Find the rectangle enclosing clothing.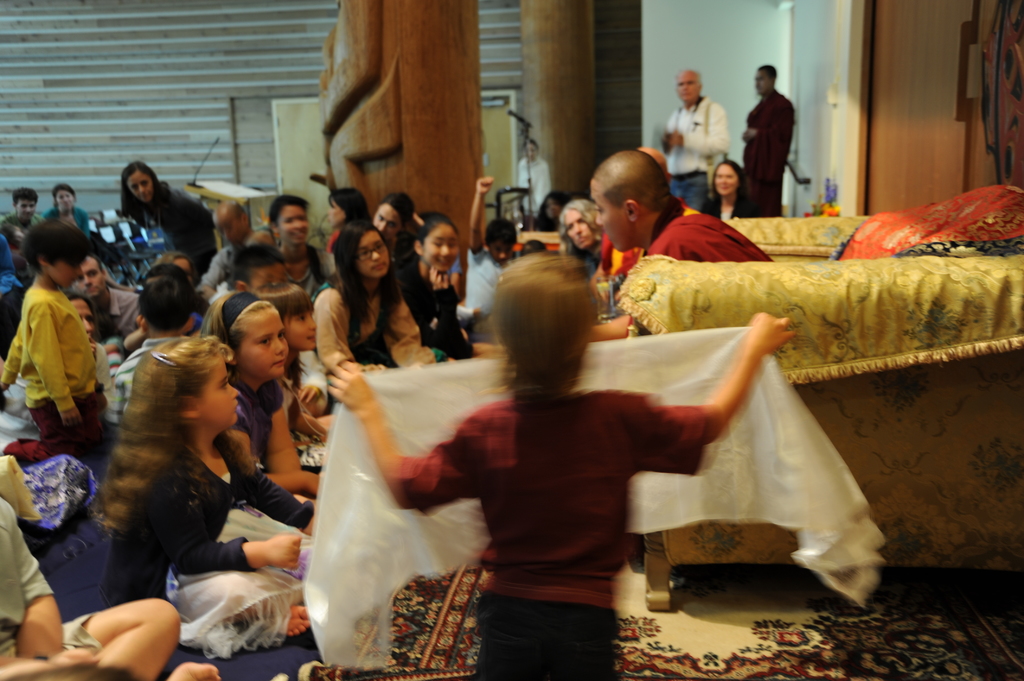
0:279:111:460.
